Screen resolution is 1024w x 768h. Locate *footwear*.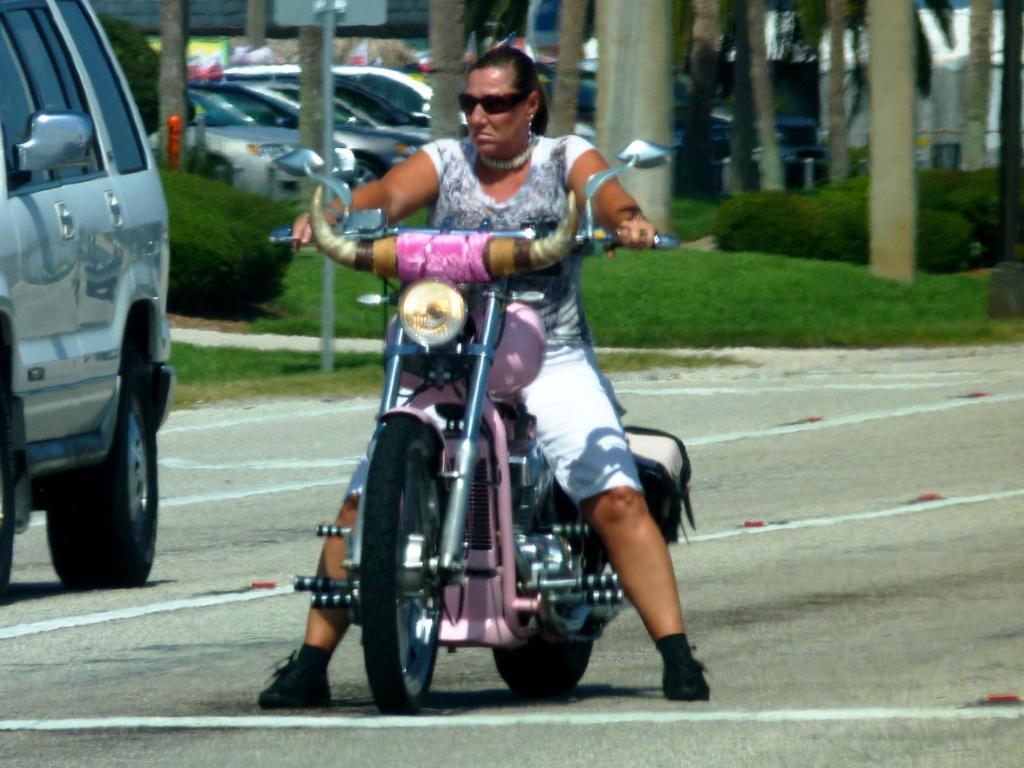
pyautogui.locateOnScreen(639, 634, 710, 710).
